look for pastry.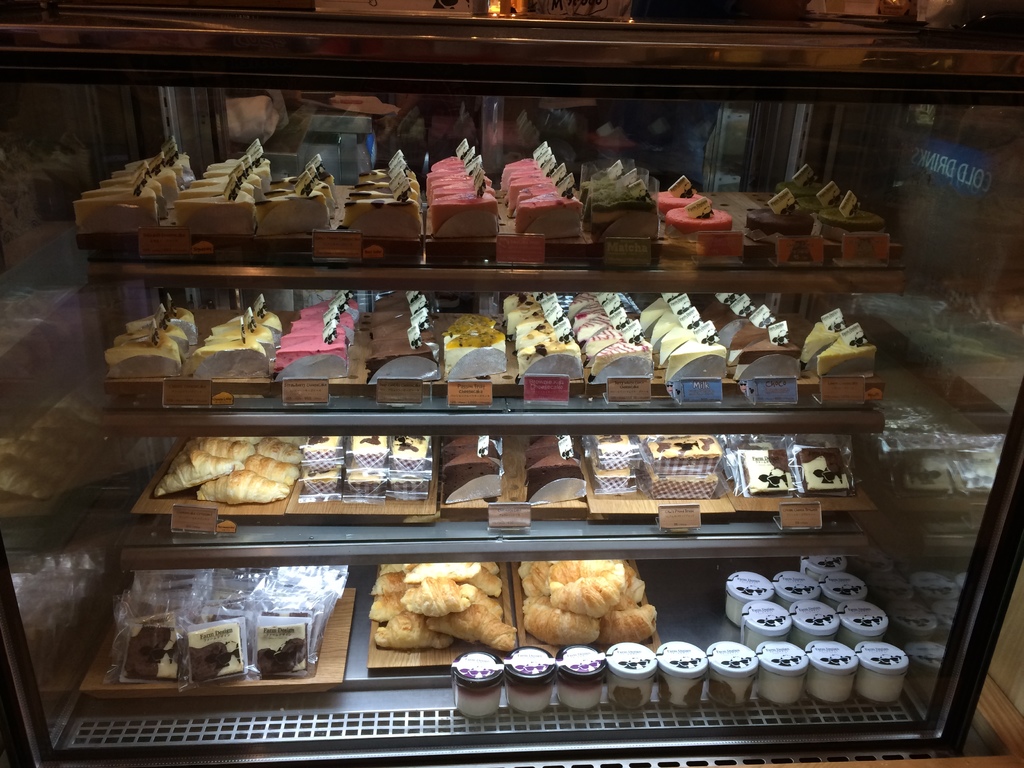
Found: 523 431 571 472.
